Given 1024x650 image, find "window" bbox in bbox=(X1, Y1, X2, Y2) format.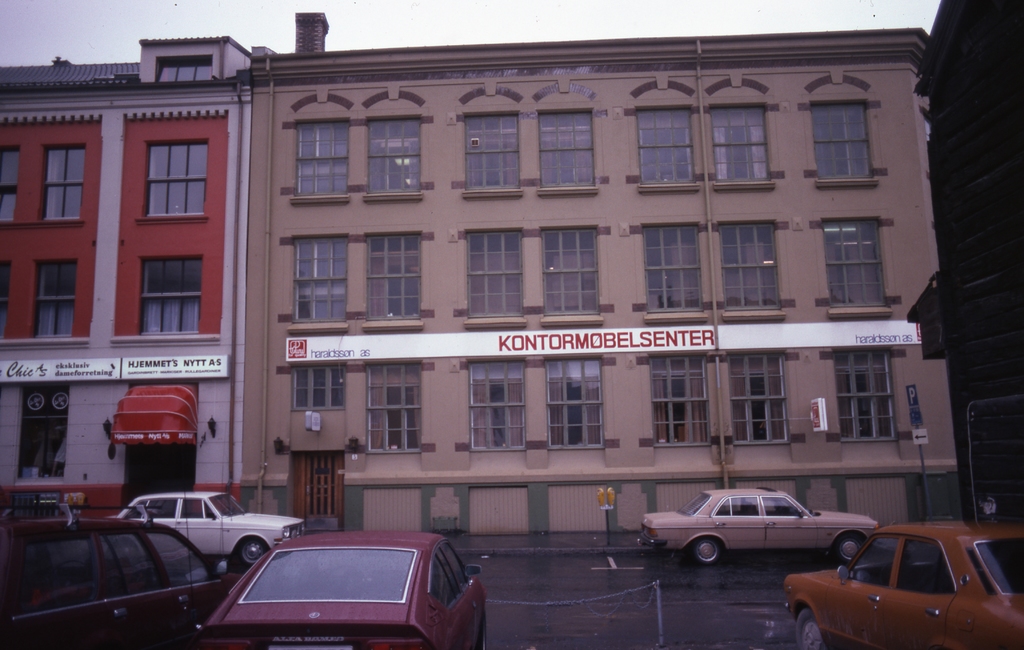
bbox=(540, 361, 606, 445).
